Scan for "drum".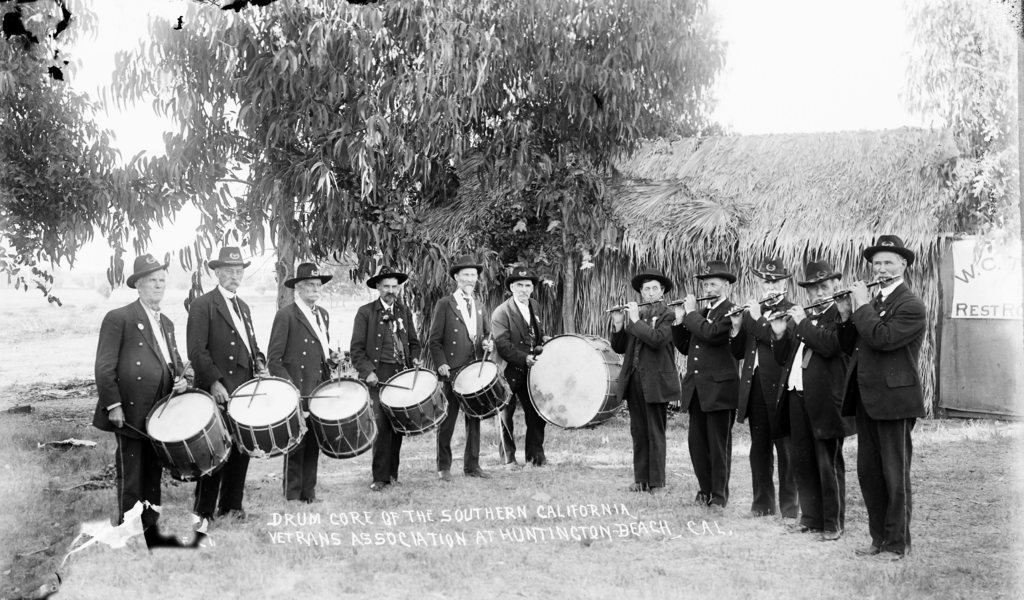
Scan result: left=147, top=391, right=231, bottom=474.
